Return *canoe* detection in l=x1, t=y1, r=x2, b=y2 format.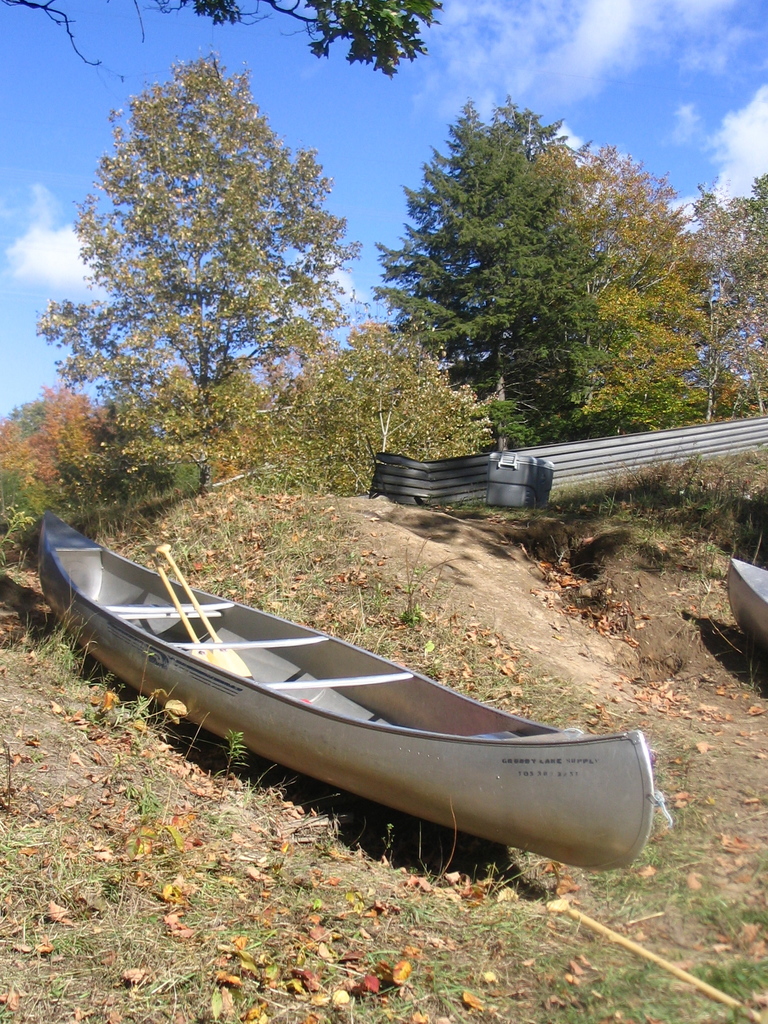
l=718, t=556, r=767, b=664.
